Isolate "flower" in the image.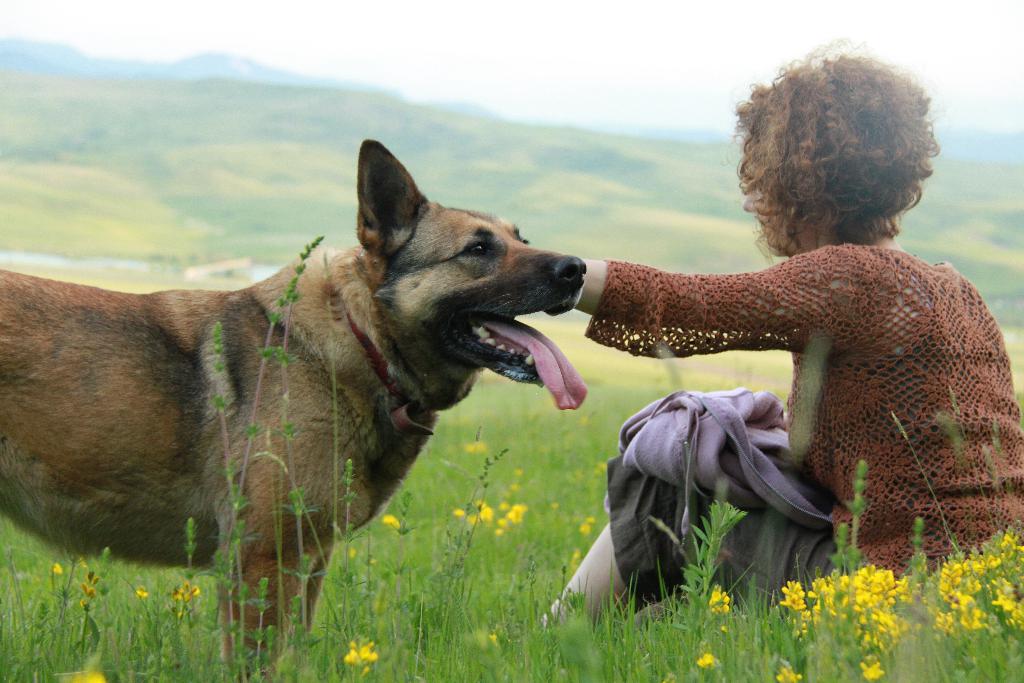
Isolated region: {"x1": 345, "y1": 638, "x2": 379, "y2": 679}.
